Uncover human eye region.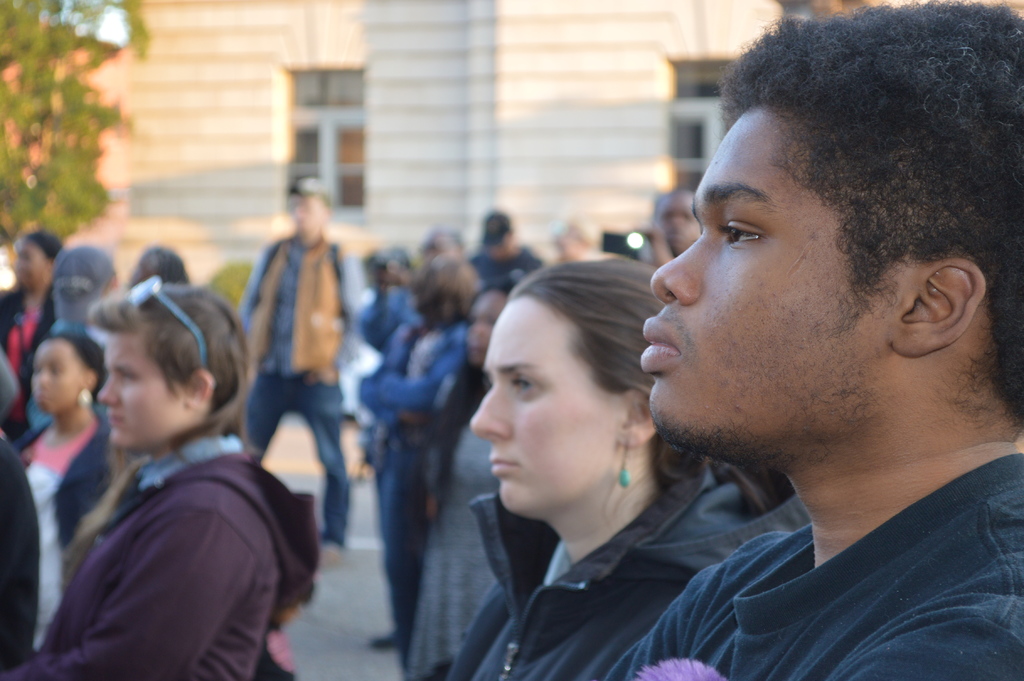
Uncovered: box(709, 209, 767, 246).
